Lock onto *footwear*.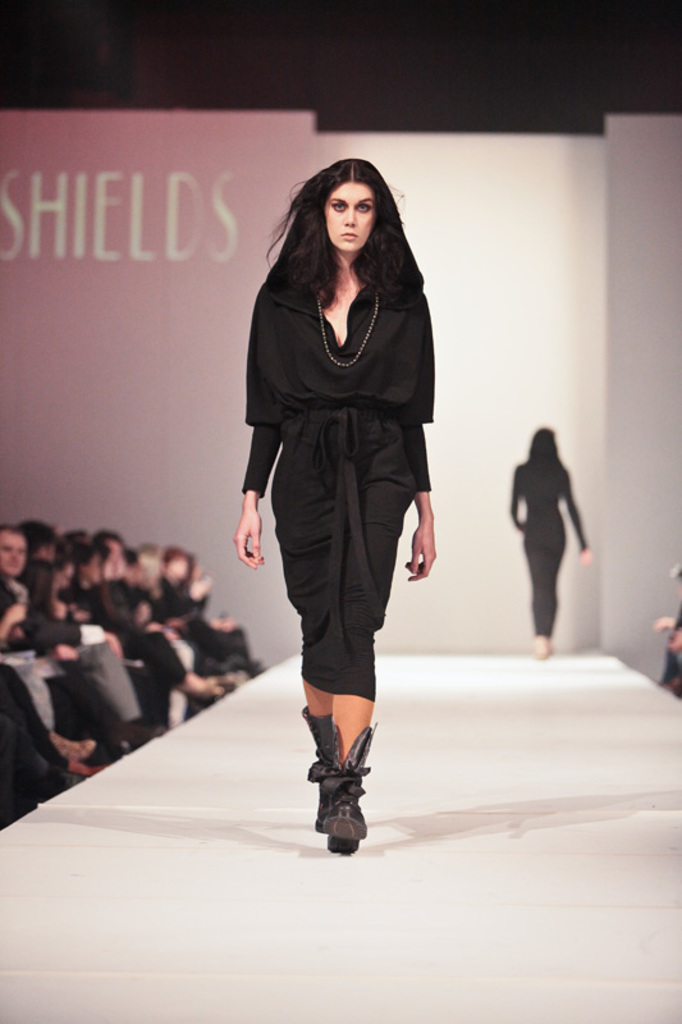
Locked: {"left": 322, "top": 714, "right": 366, "bottom": 851}.
